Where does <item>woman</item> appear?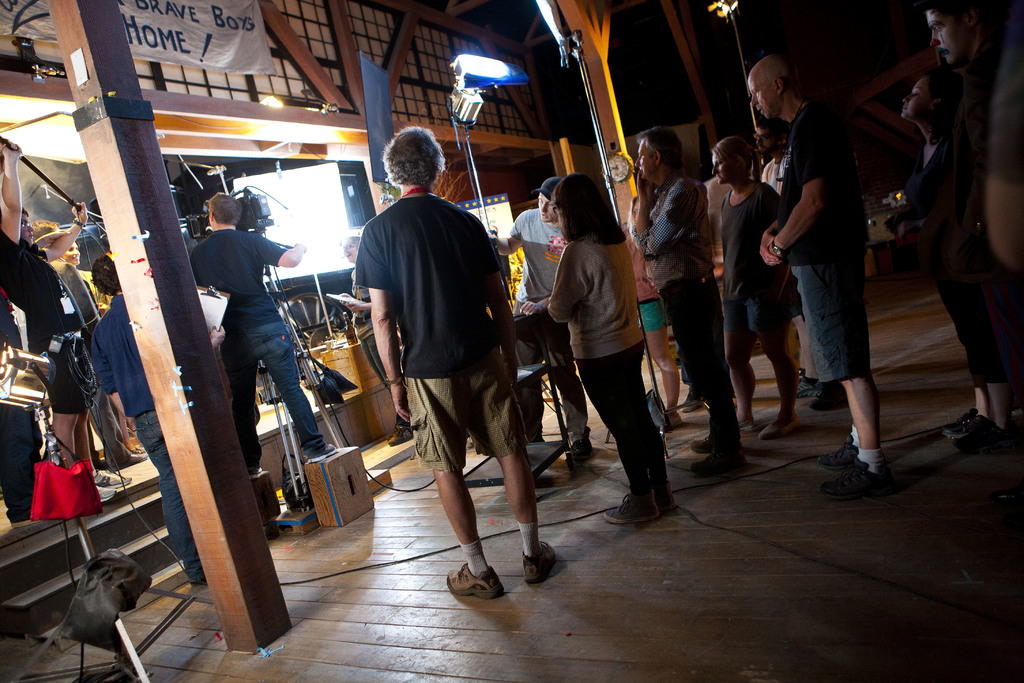
Appears at region(703, 131, 797, 441).
